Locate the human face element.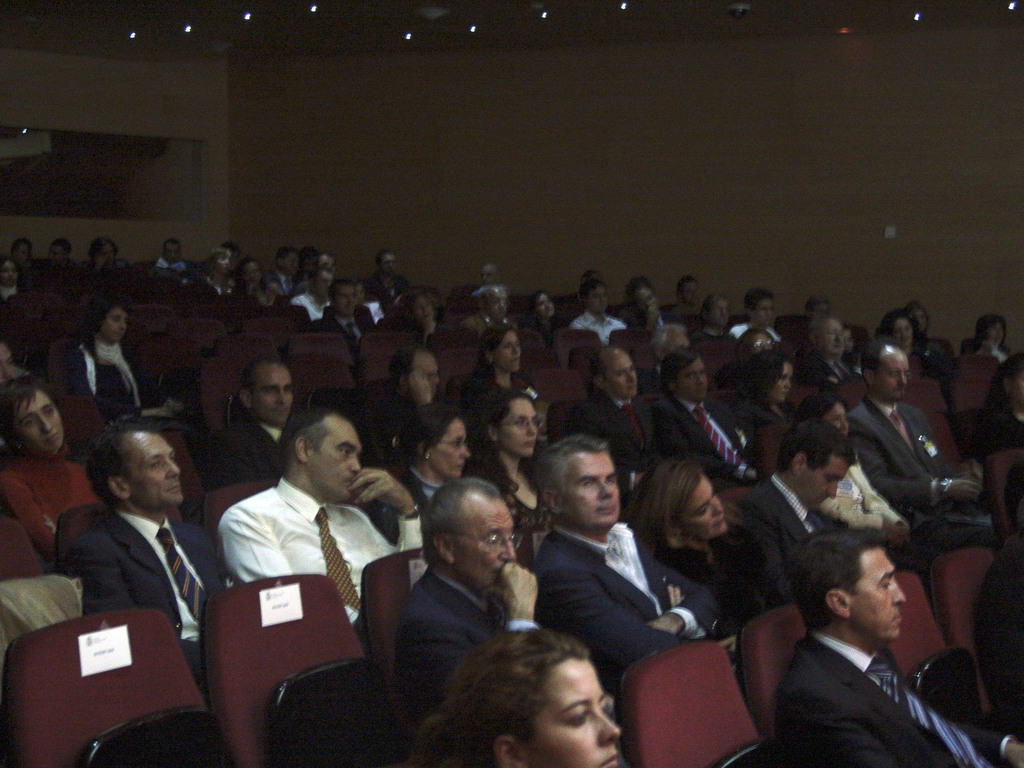
Element bbox: (17, 396, 60, 452).
